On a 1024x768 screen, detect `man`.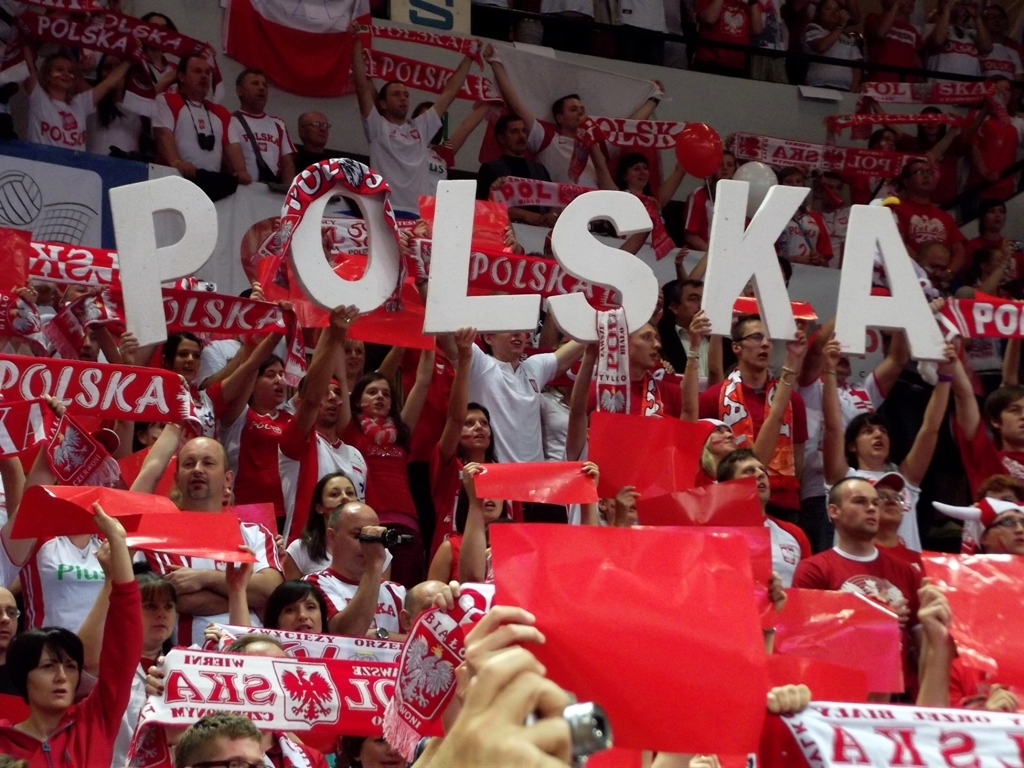
BBox(174, 713, 266, 767).
